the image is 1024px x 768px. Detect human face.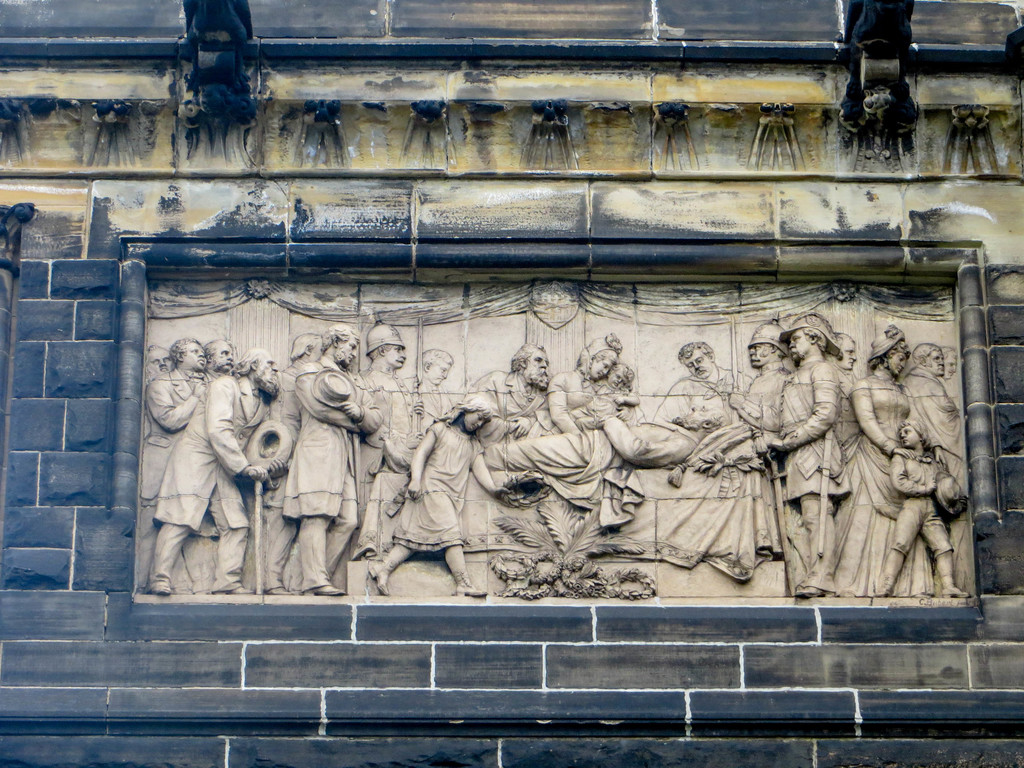
Detection: detection(521, 351, 550, 388).
